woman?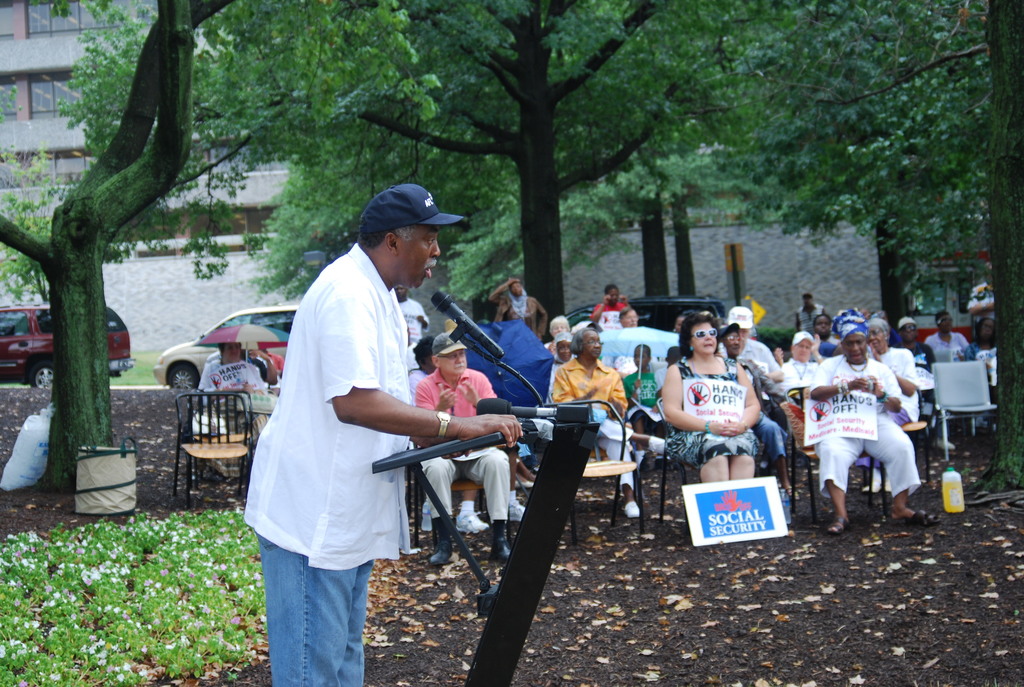
927,307,970,364
